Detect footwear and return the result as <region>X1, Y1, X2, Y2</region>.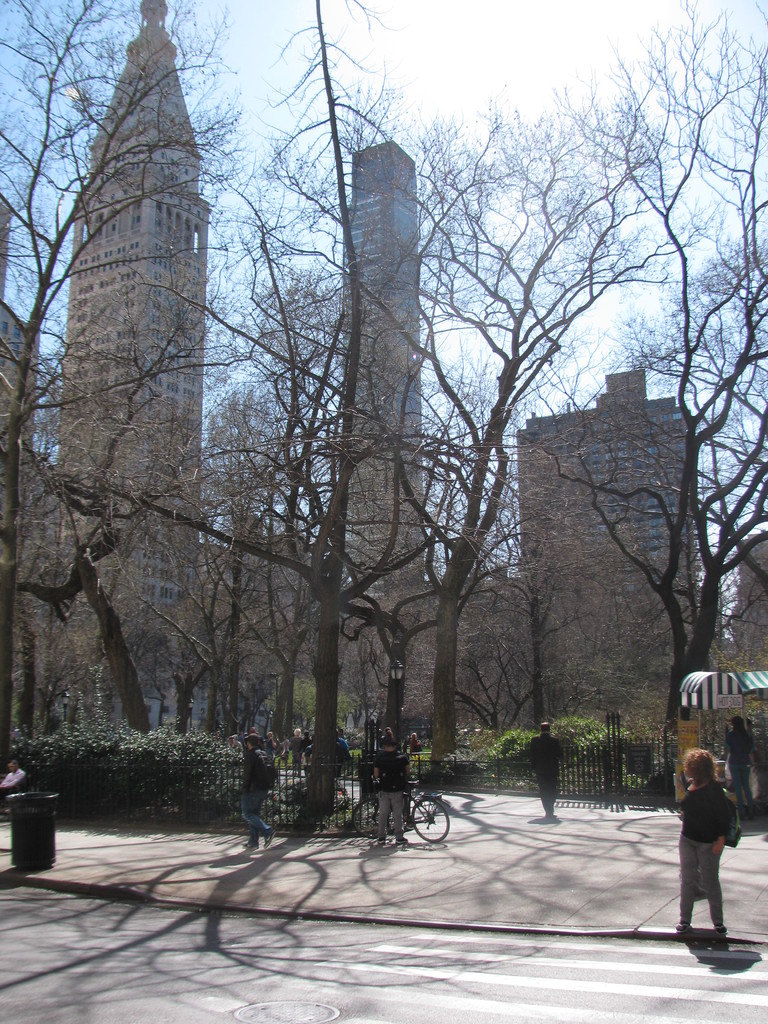
<region>243, 834, 258, 850</region>.
